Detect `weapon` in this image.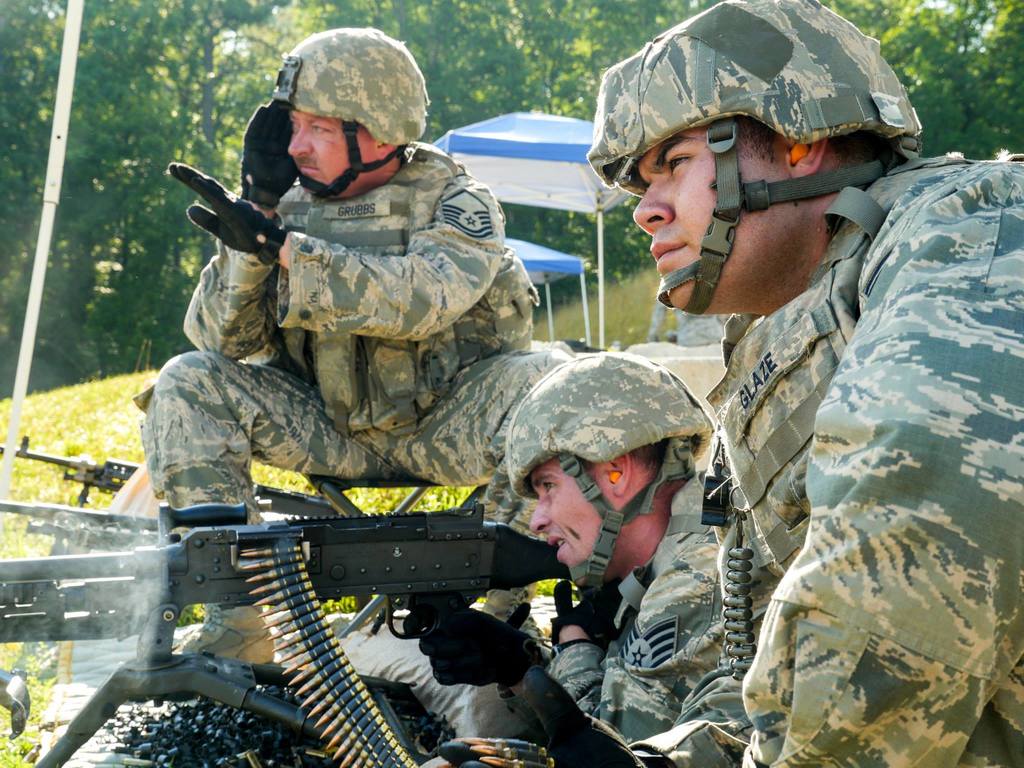
Detection: x1=36 y1=451 x2=604 y2=765.
